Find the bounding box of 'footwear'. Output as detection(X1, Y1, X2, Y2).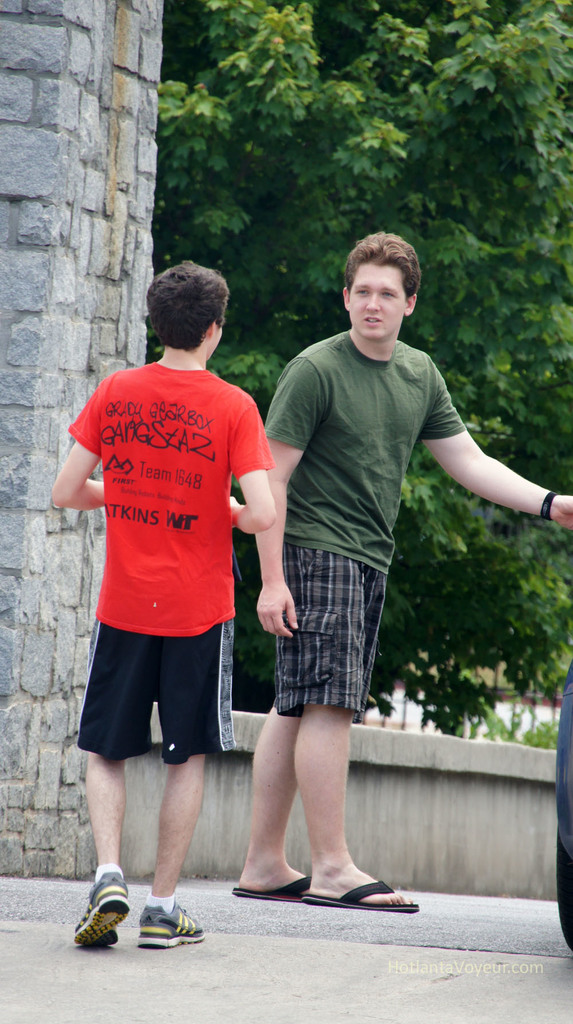
detection(302, 876, 423, 913).
